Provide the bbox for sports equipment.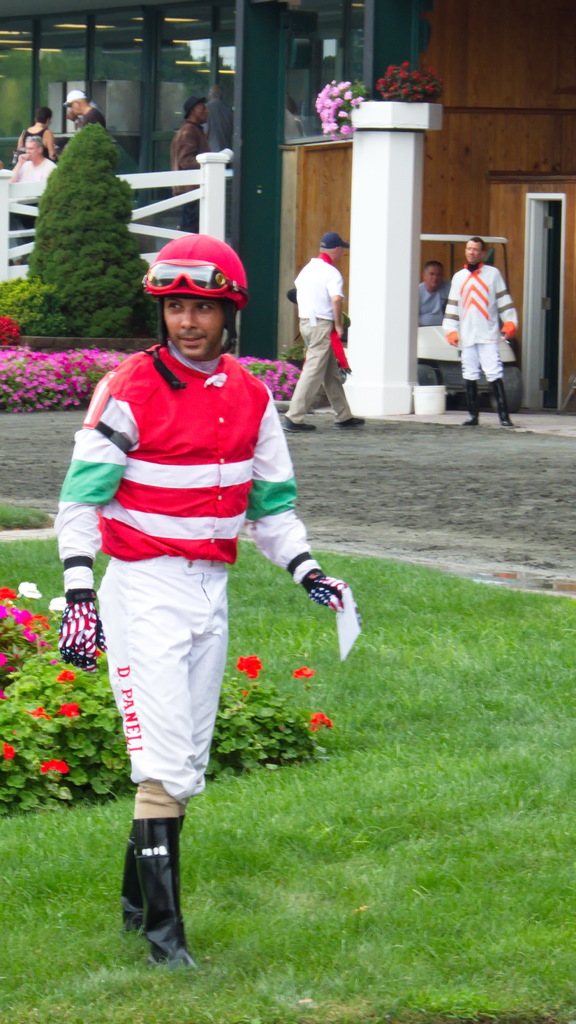
{"left": 141, "top": 230, "right": 248, "bottom": 393}.
